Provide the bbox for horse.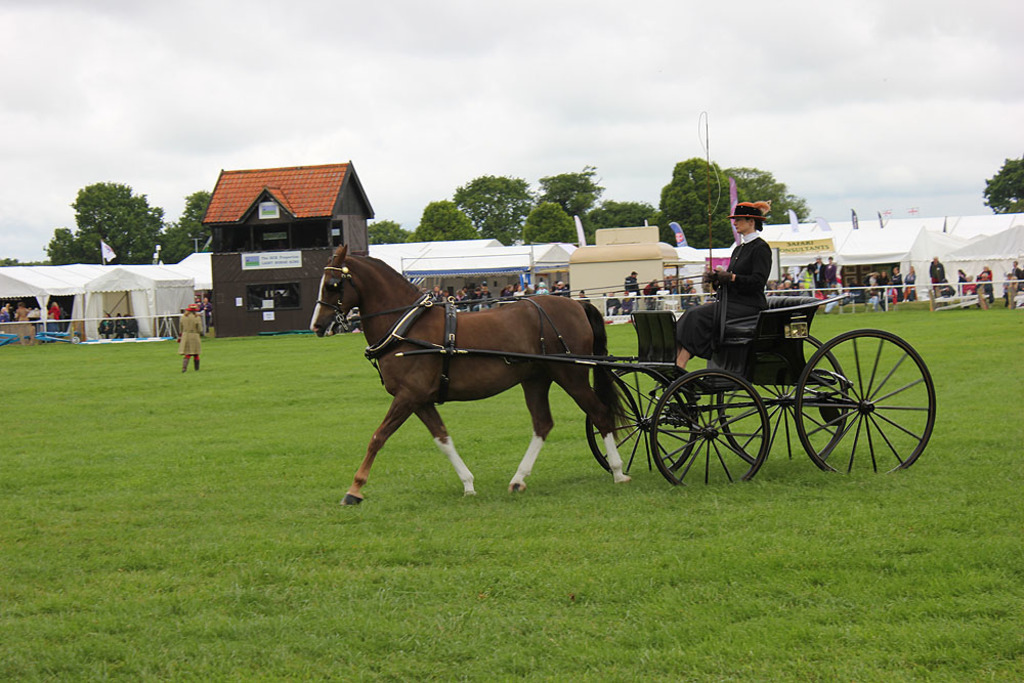
region(306, 245, 635, 507).
